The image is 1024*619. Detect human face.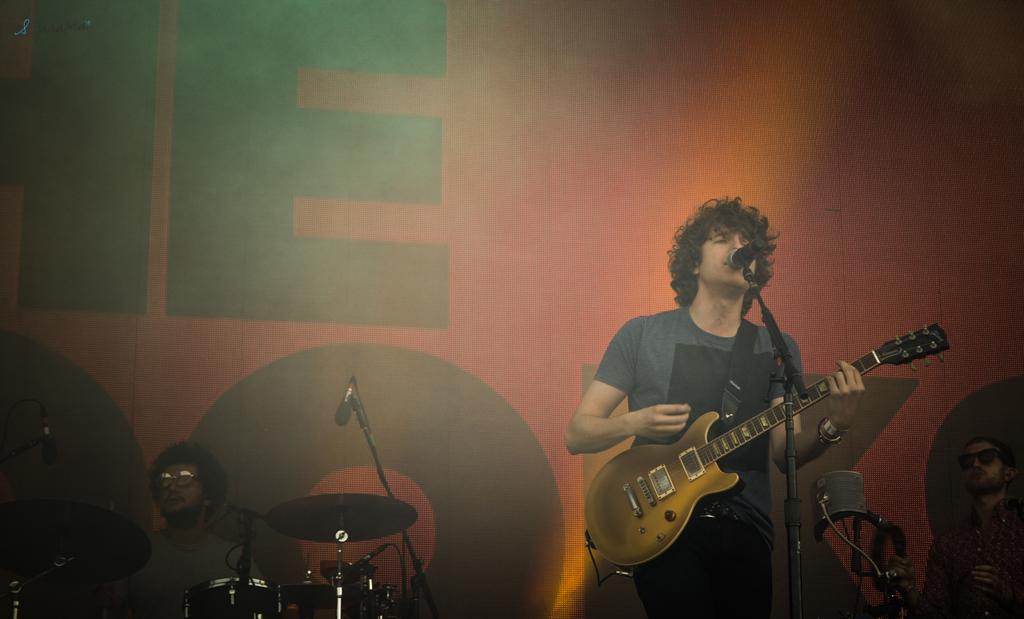
Detection: rect(692, 227, 756, 286).
